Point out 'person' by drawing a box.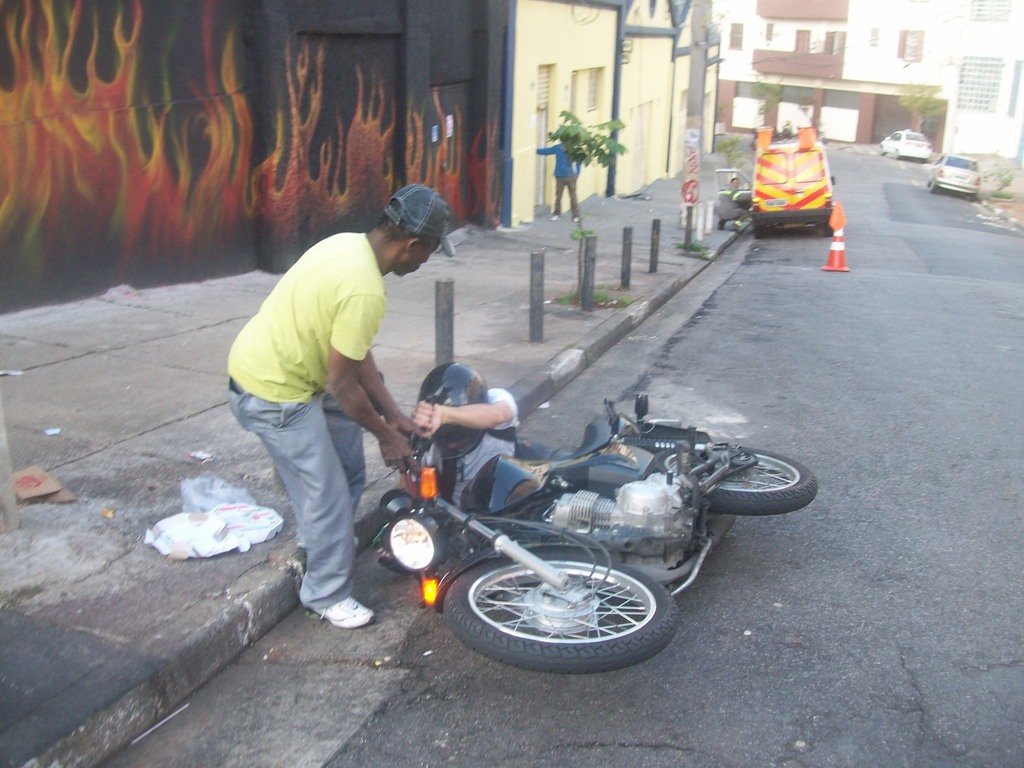
[x1=528, y1=140, x2=584, y2=232].
